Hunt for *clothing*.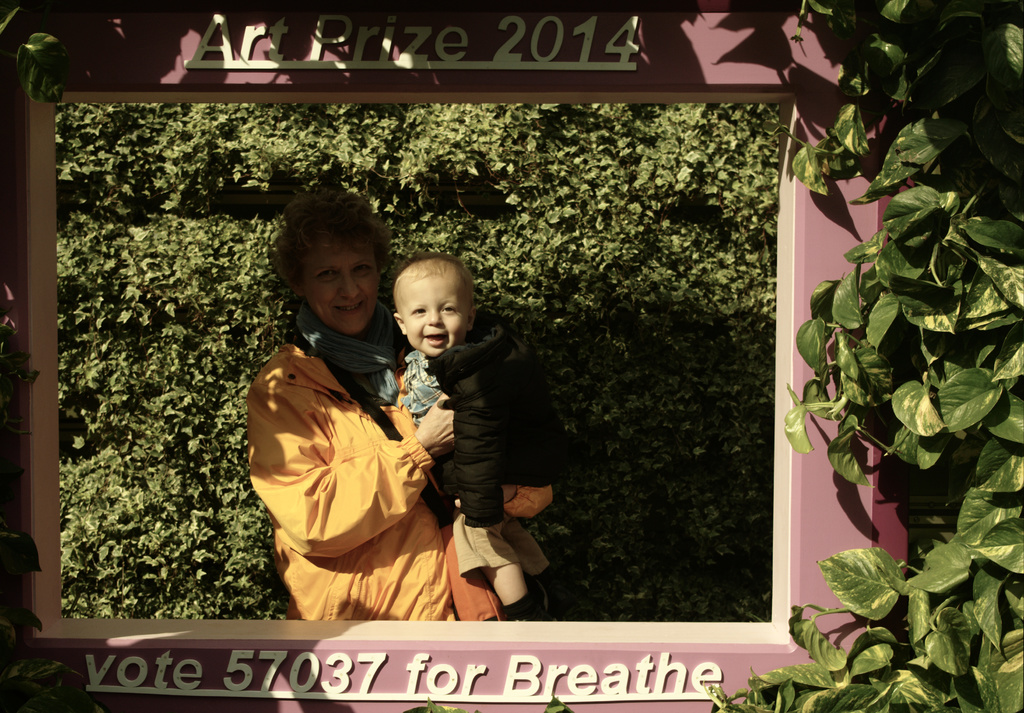
Hunted down at <box>394,280,549,602</box>.
